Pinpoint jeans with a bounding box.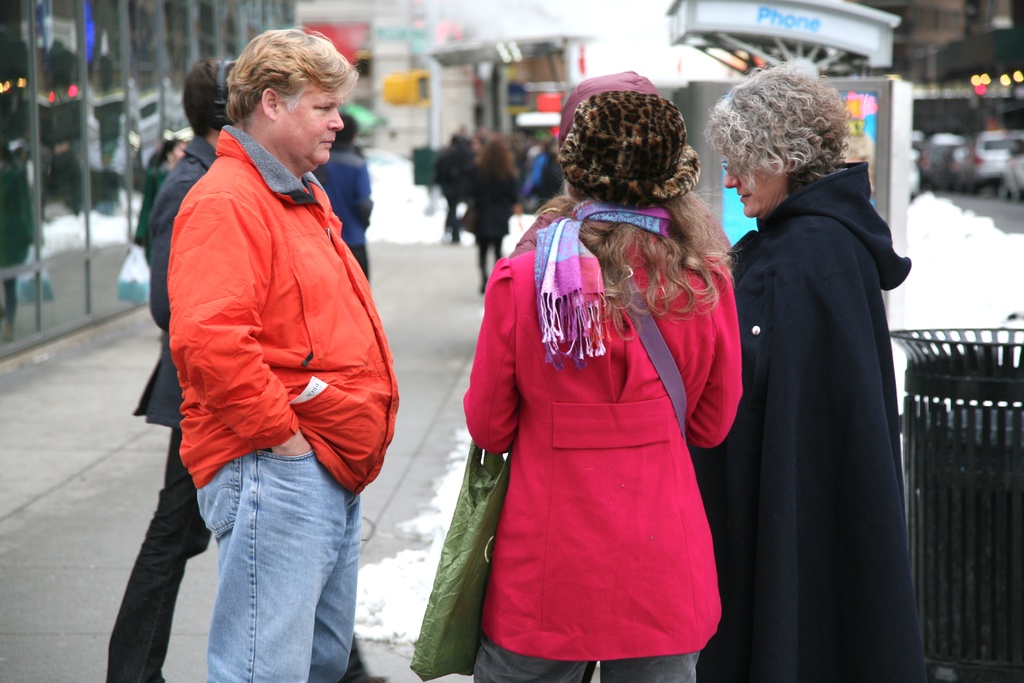
[x1=476, y1=641, x2=701, y2=682].
